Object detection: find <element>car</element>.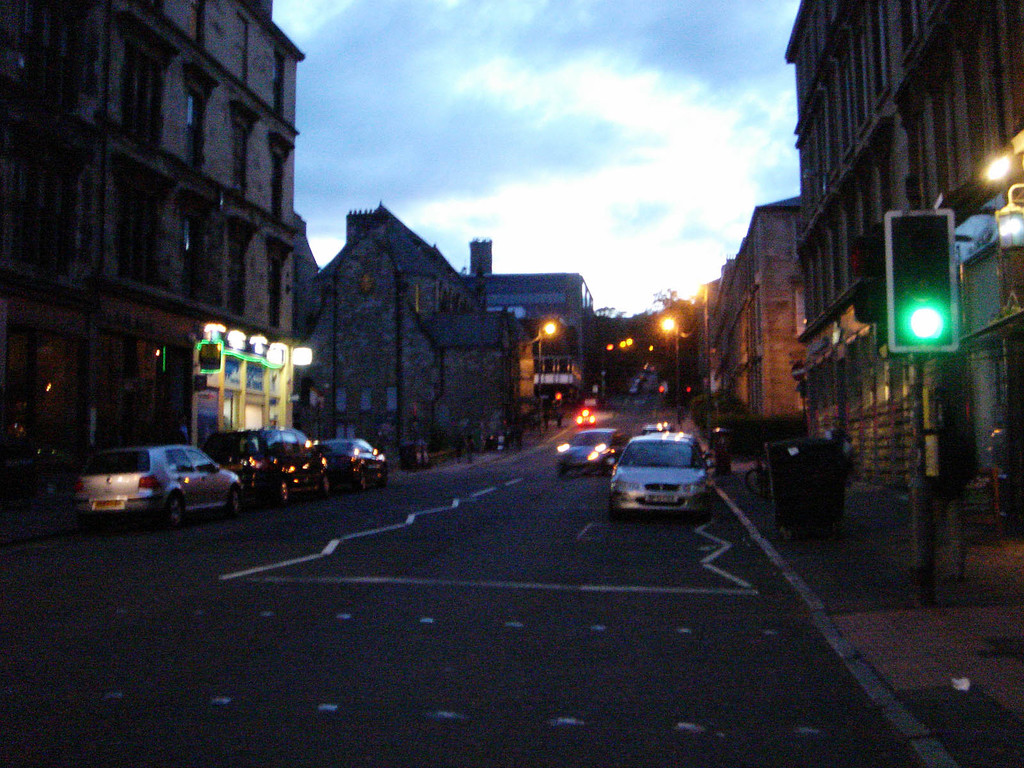
crop(645, 419, 675, 436).
